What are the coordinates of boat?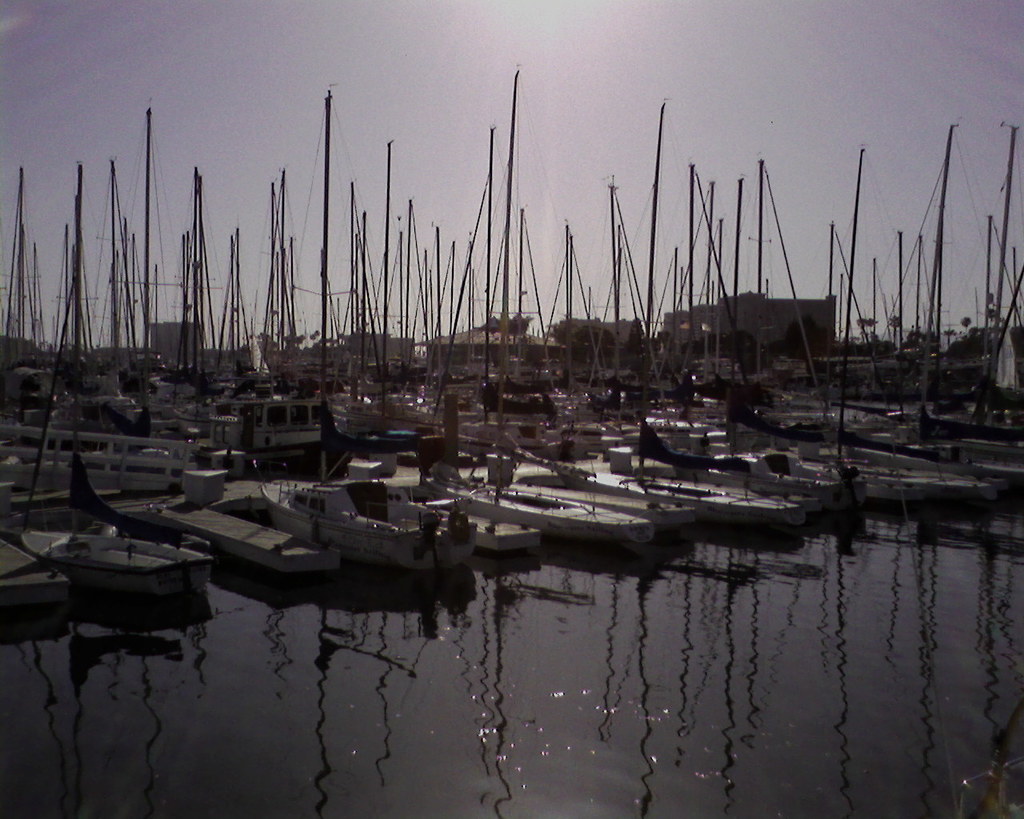
rect(256, 469, 480, 575).
